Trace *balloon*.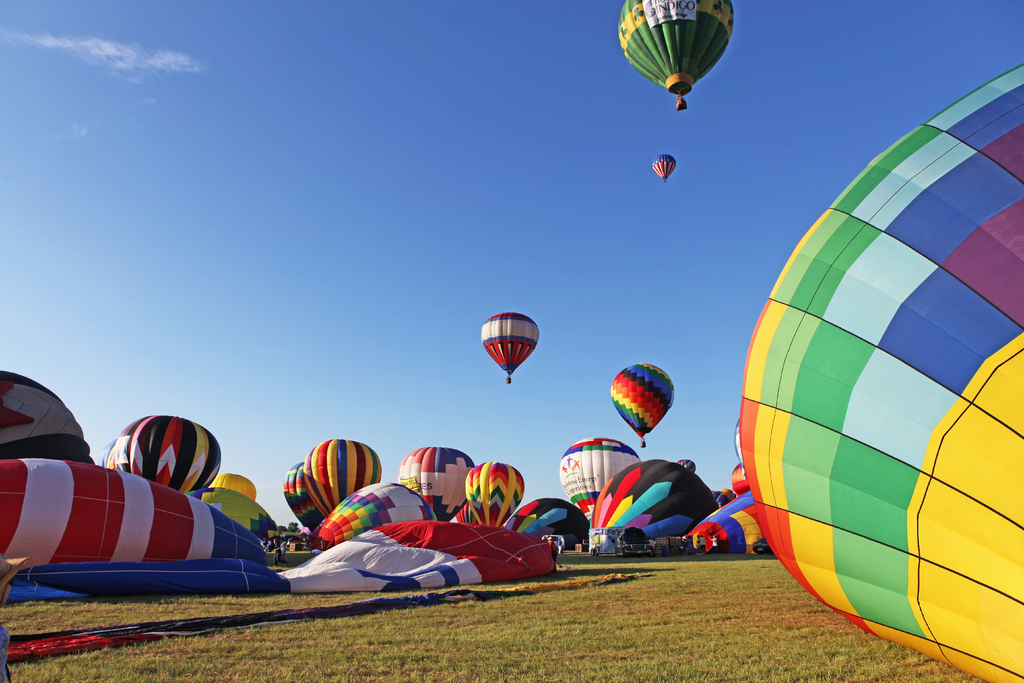
Traced to Rect(401, 445, 475, 523).
